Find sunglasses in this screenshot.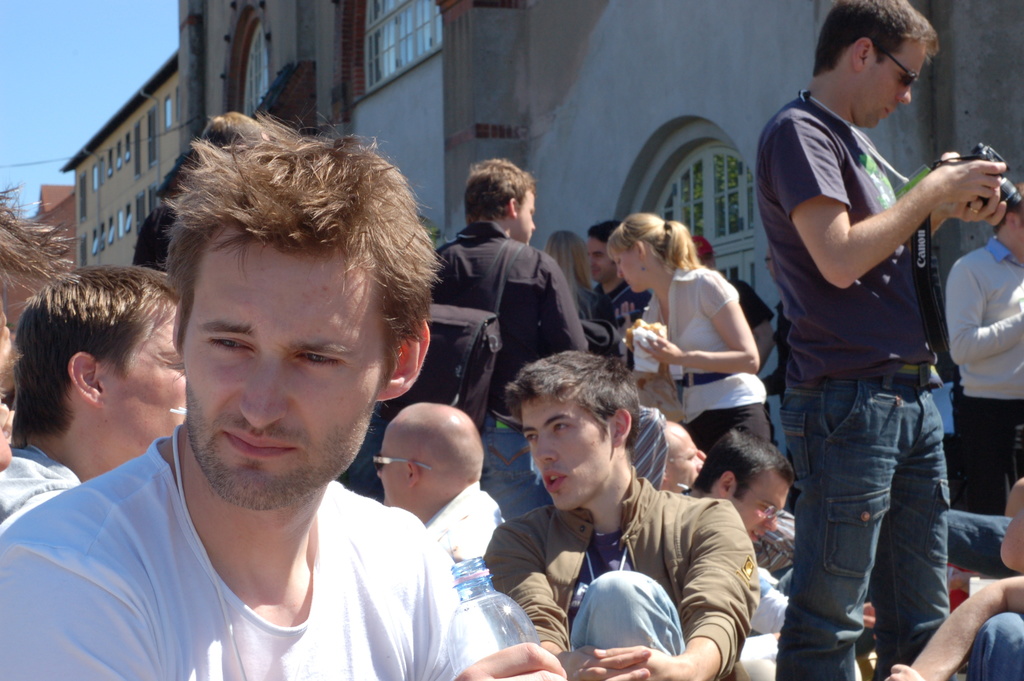
The bounding box for sunglasses is BBox(374, 452, 429, 469).
